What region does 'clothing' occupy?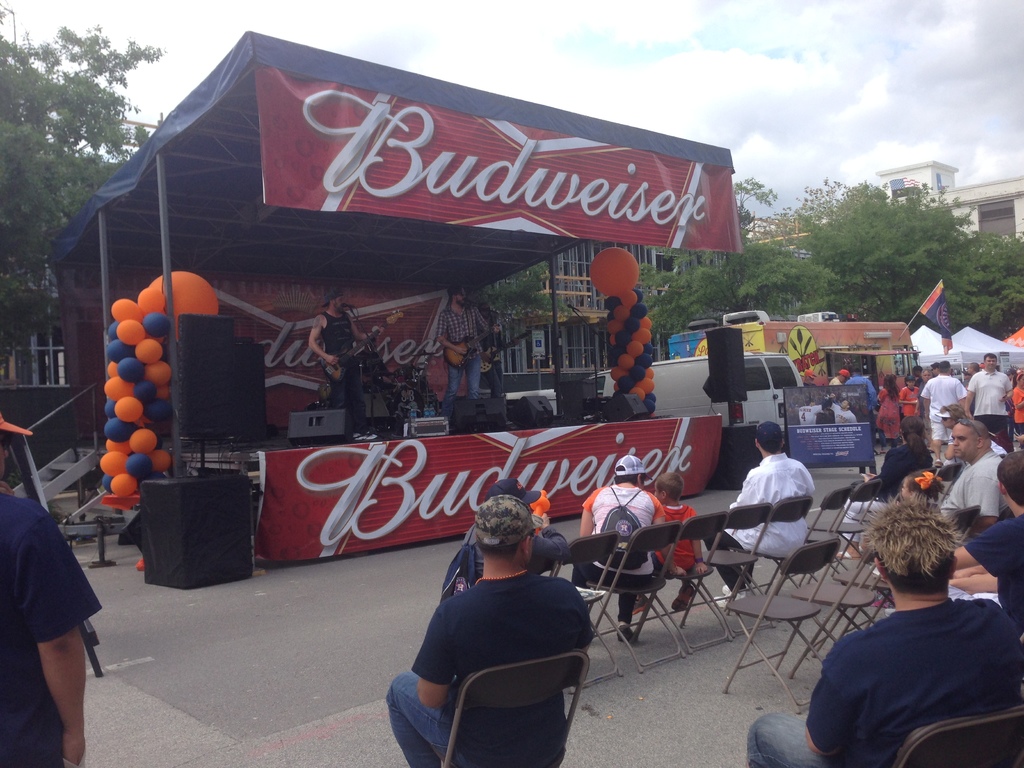
445,528,570,600.
